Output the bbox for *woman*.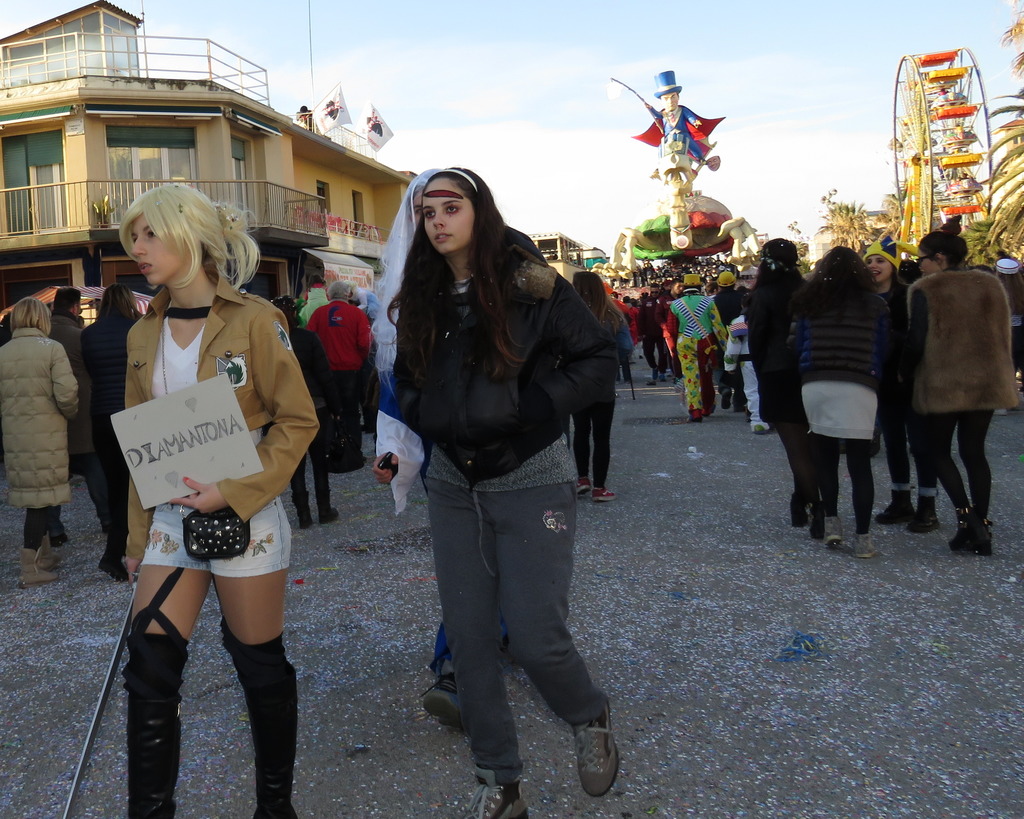
<region>782, 247, 892, 560</region>.
